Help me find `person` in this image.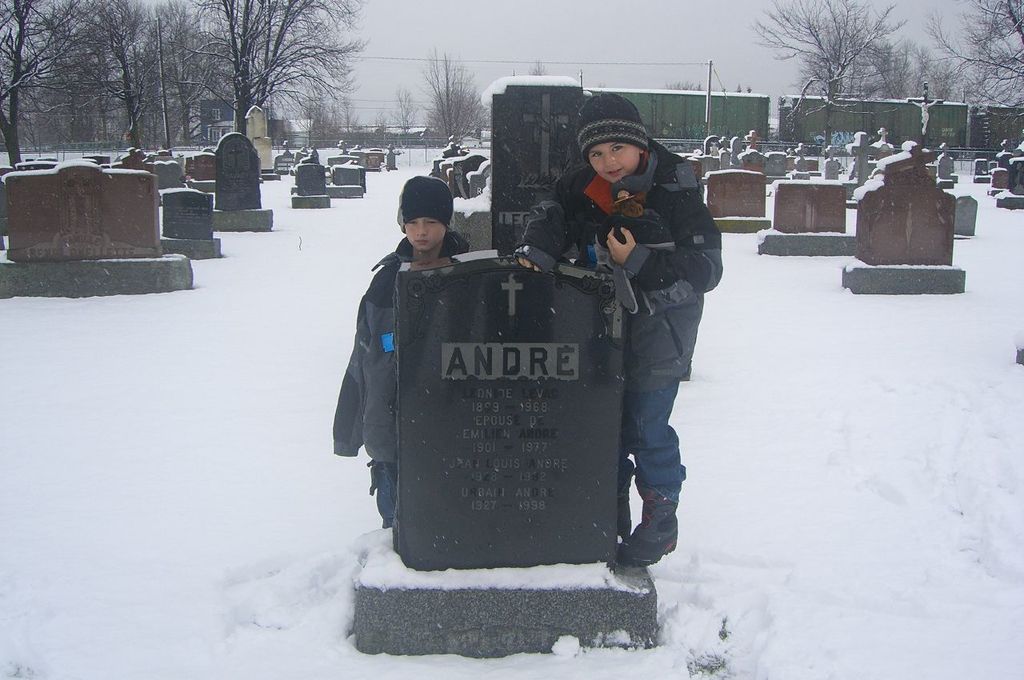
Found it: select_region(332, 171, 474, 534).
